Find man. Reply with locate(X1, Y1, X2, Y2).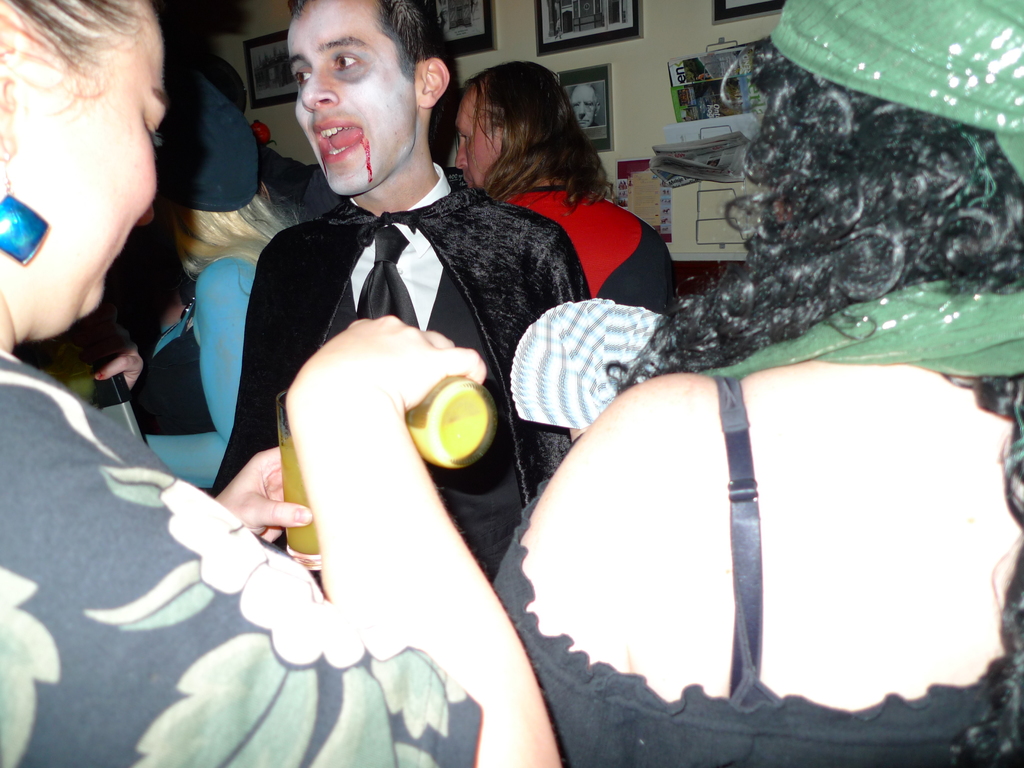
locate(451, 61, 678, 319).
